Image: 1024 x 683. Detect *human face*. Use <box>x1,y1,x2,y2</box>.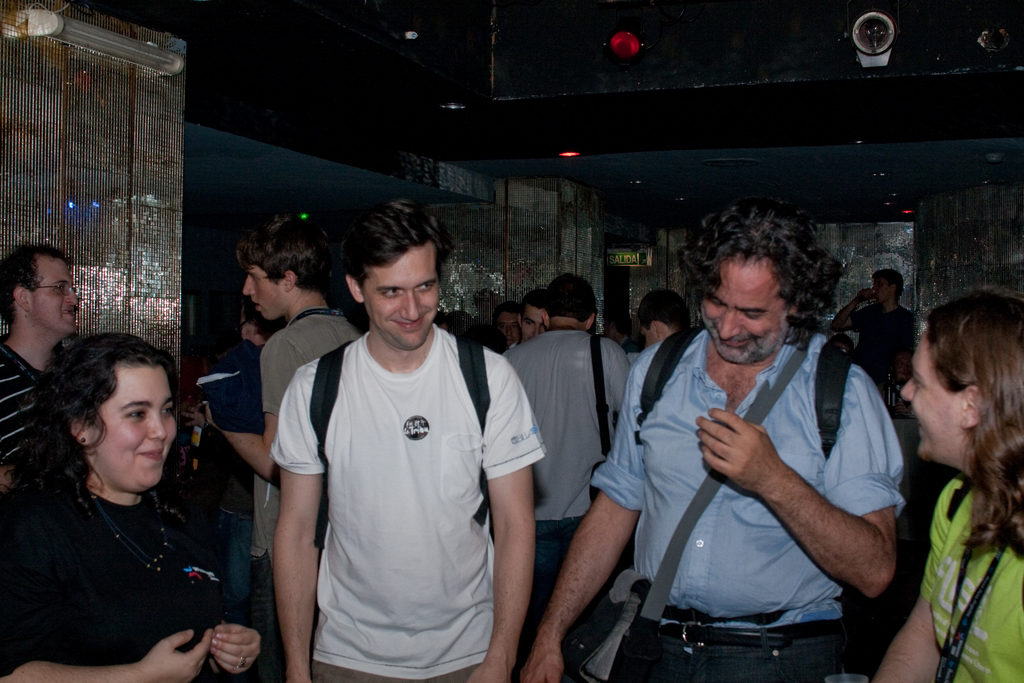
<box>241,266,285,325</box>.
